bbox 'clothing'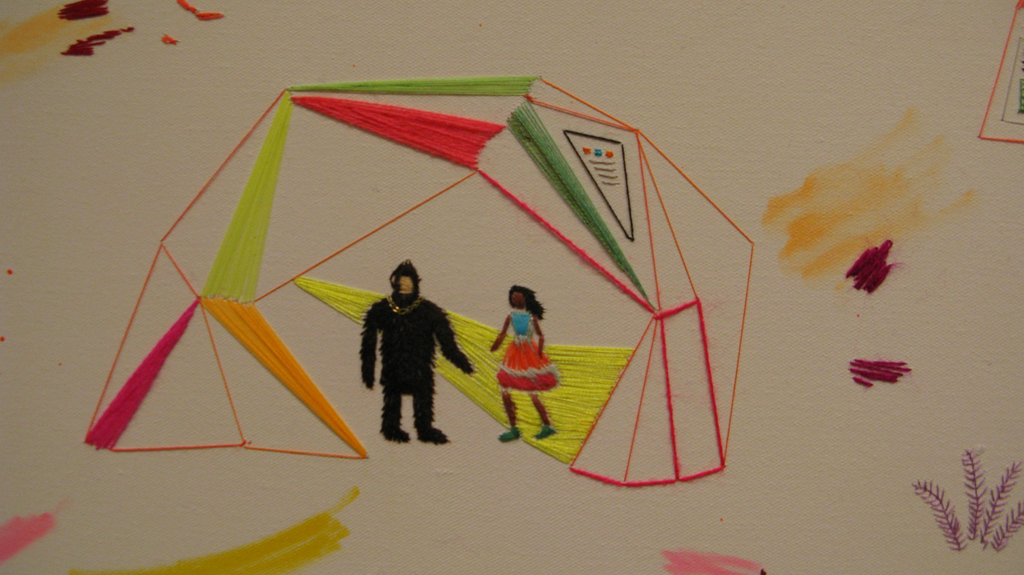
[351, 254, 456, 452]
